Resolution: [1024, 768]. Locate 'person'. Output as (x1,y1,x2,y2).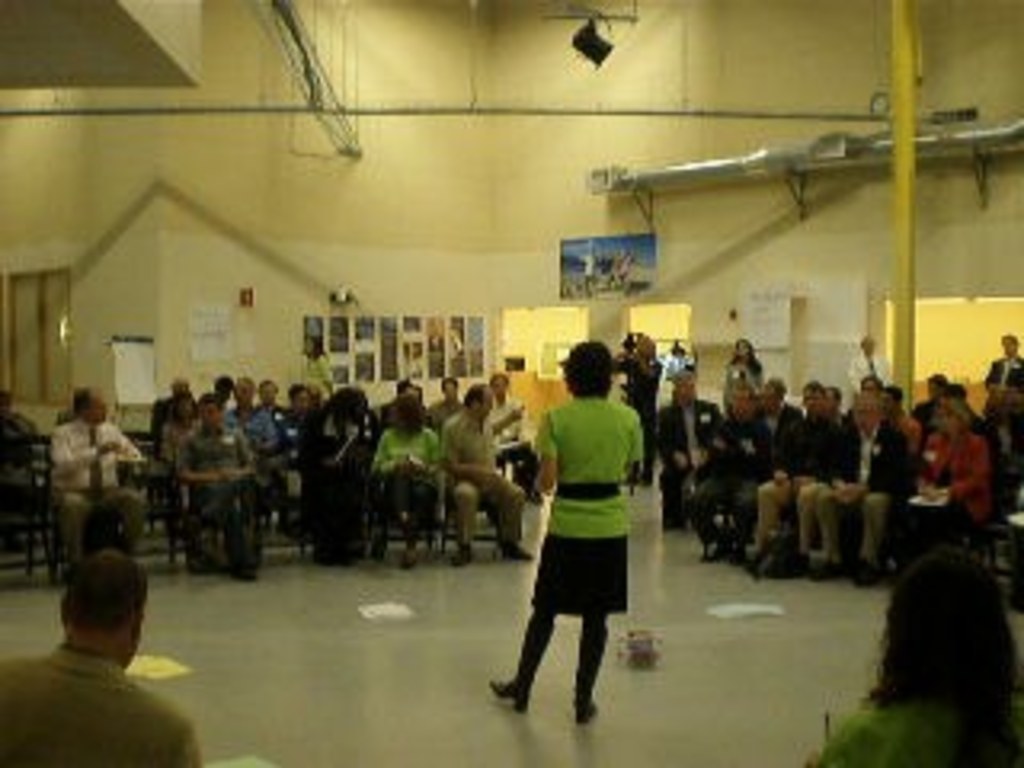
(221,378,269,461).
